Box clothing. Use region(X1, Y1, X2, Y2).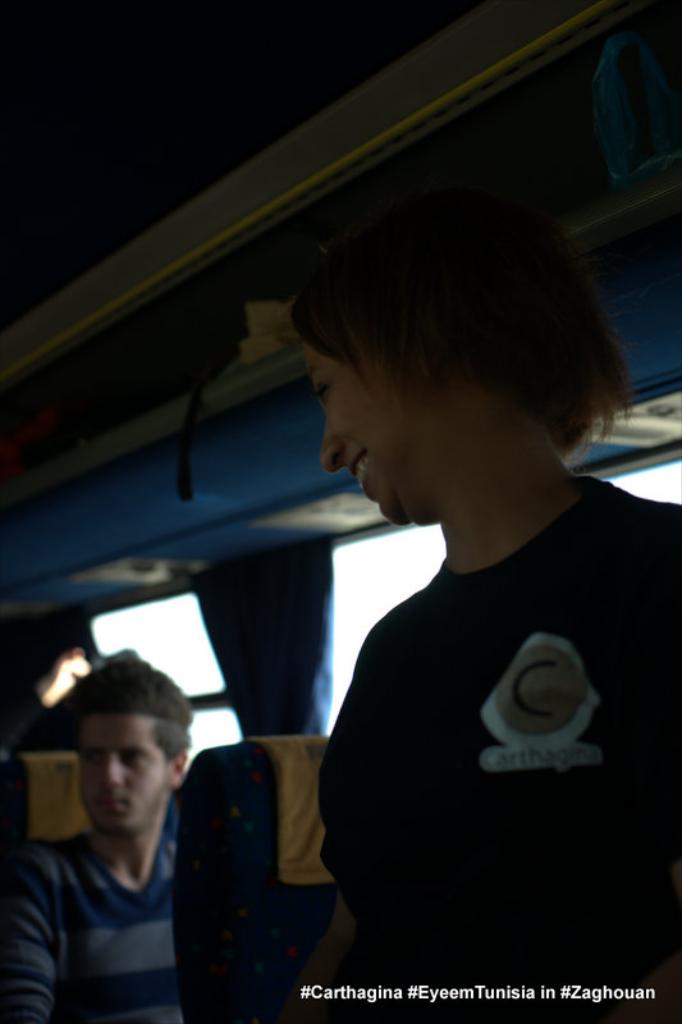
region(0, 801, 184, 1023).
